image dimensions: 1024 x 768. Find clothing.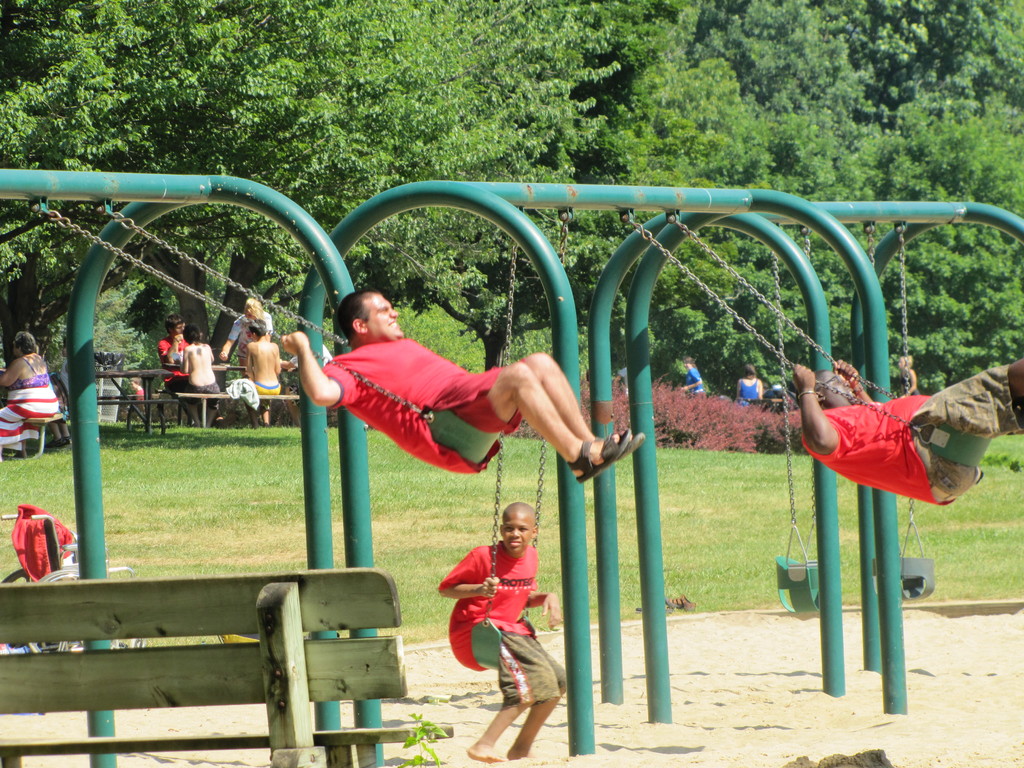
x1=618 y1=368 x2=628 y2=400.
